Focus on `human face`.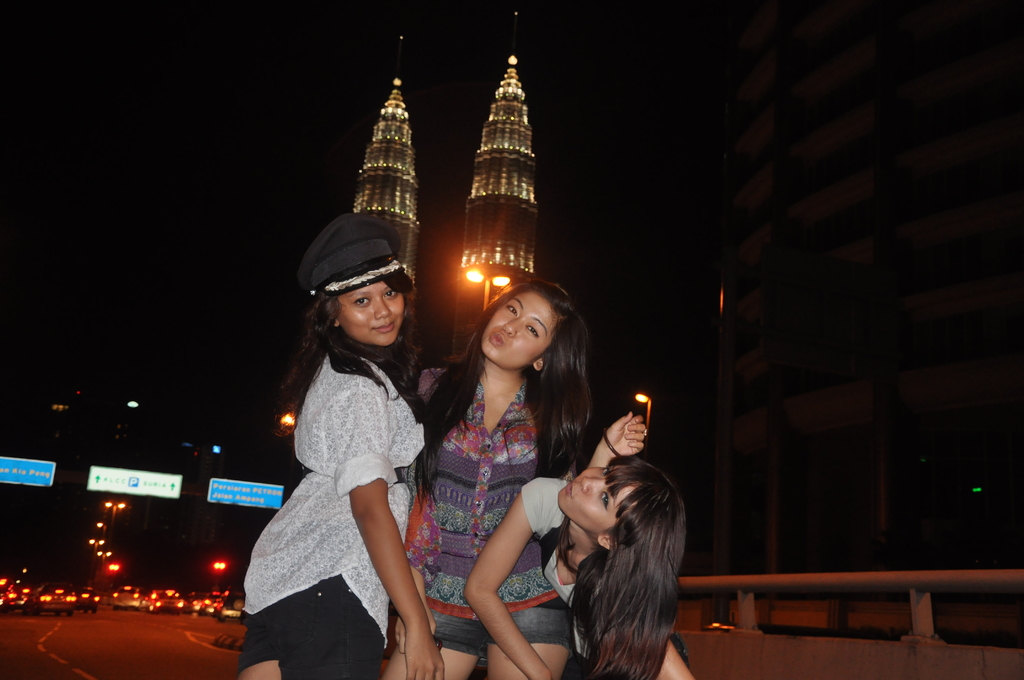
Focused at 335, 279, 404, 348.
